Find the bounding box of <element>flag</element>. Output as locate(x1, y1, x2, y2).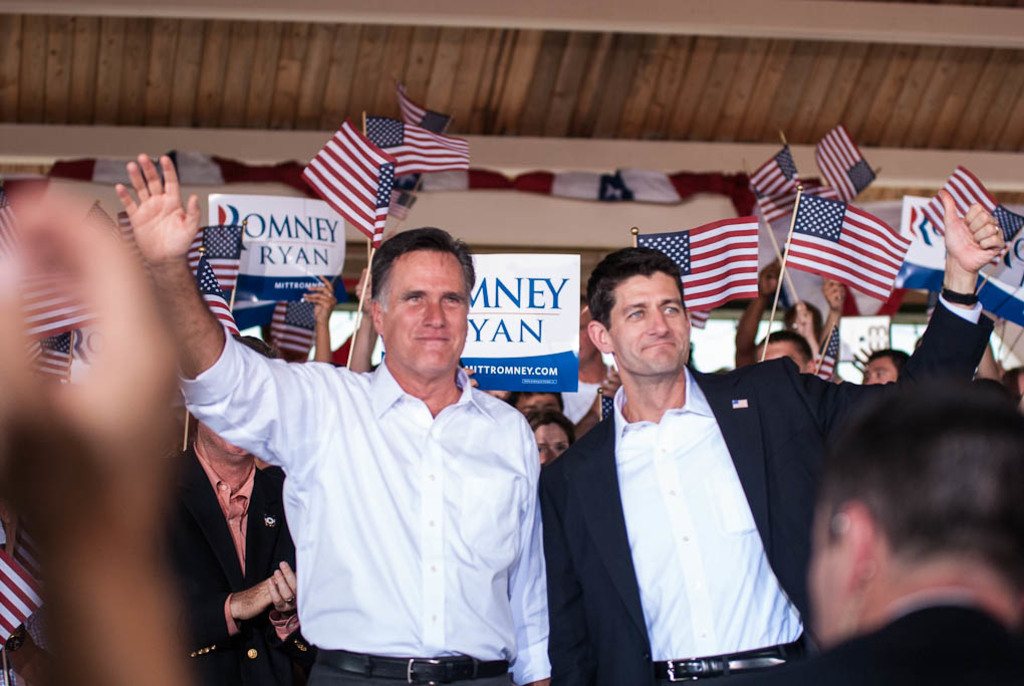
locate(198, 248, 242, 340).
